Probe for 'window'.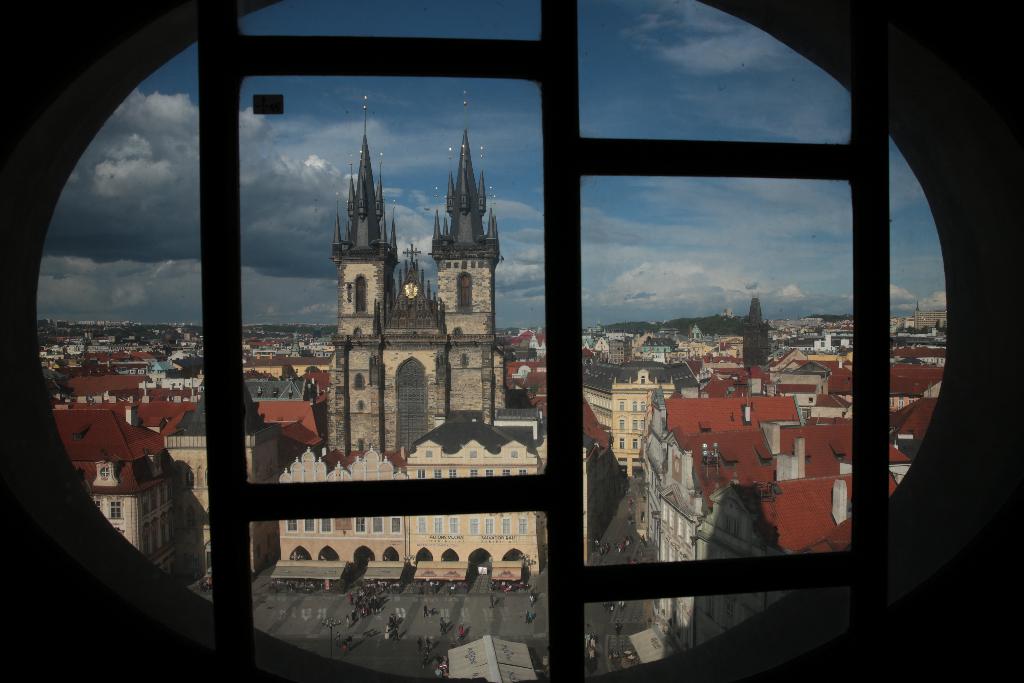
Probe result: 266/531/273/548.
